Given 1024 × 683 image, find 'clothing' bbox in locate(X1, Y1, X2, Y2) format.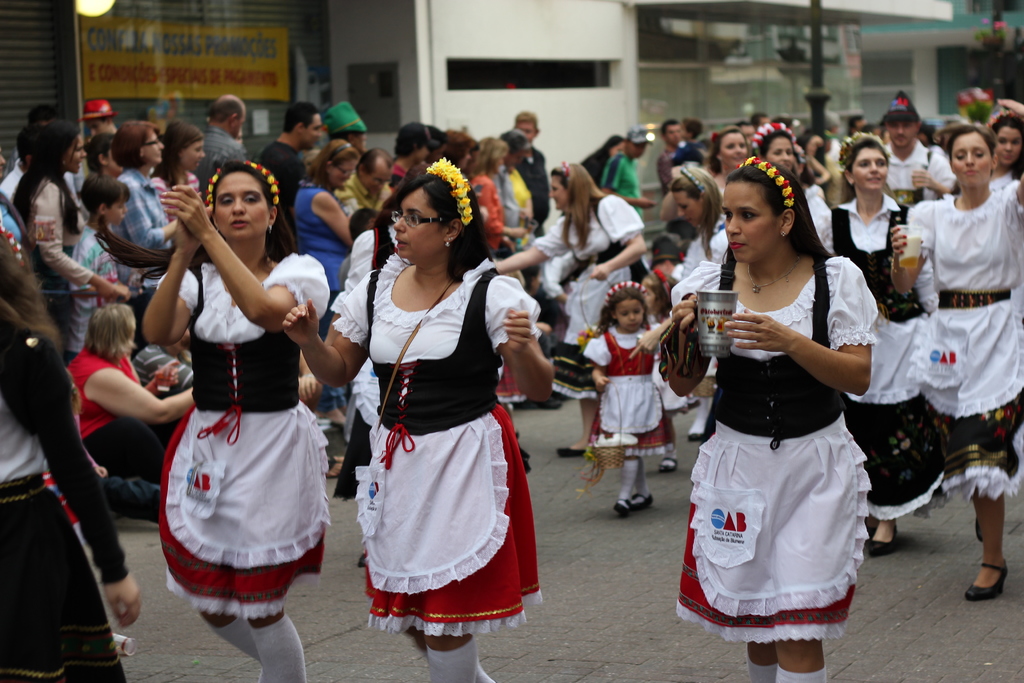
locate(678, 146, 700, 158).
